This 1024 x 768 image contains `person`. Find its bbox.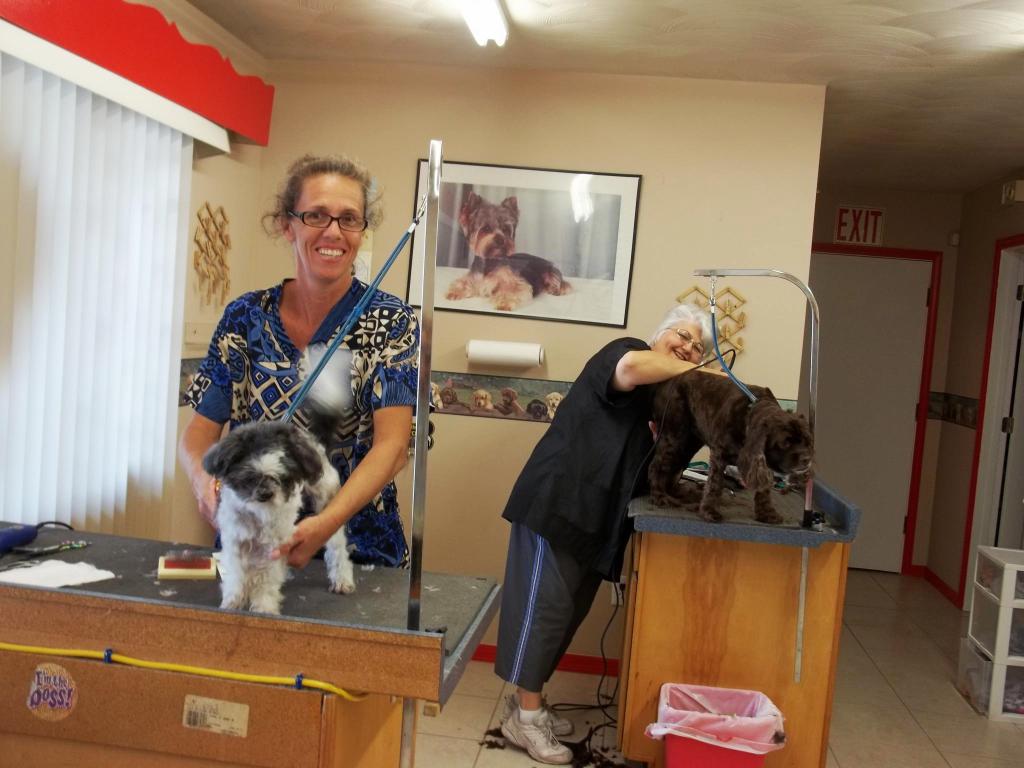
501, 305, 731, 767.
